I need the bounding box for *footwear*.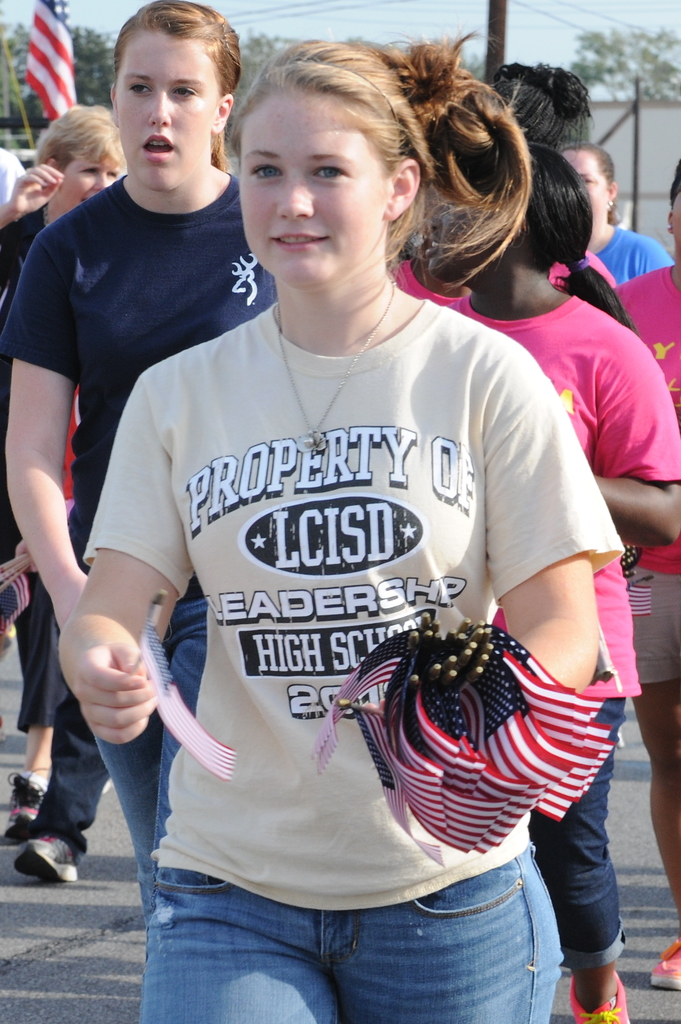
Here it is: x1=652 y1=935 x2=680 y2=991.
